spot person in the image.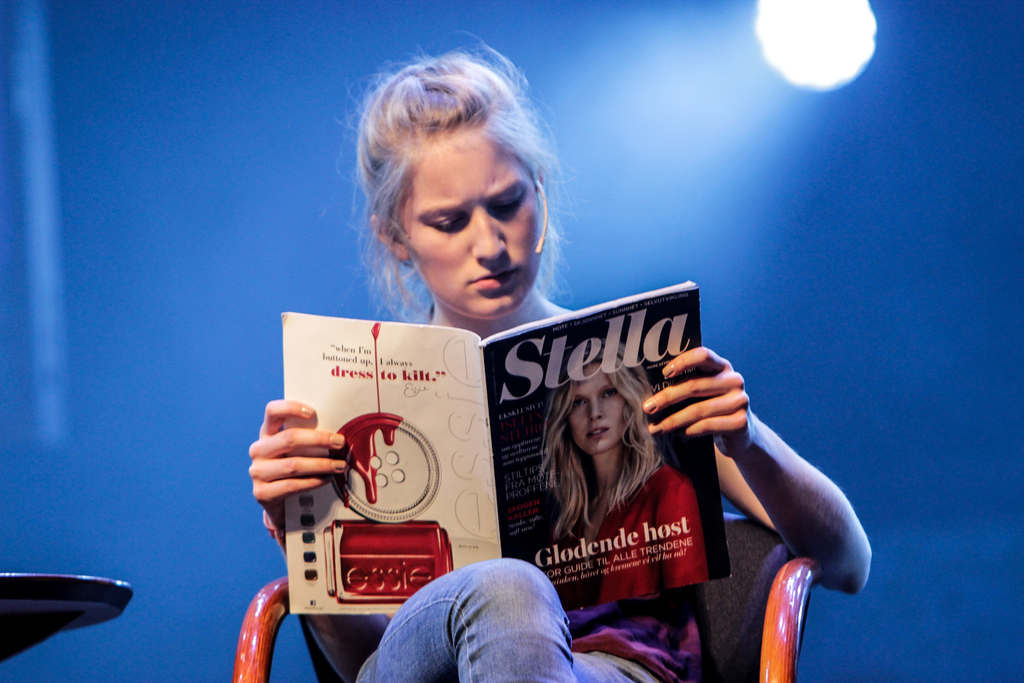
person found at Rect(243, 45, 876, 682).
